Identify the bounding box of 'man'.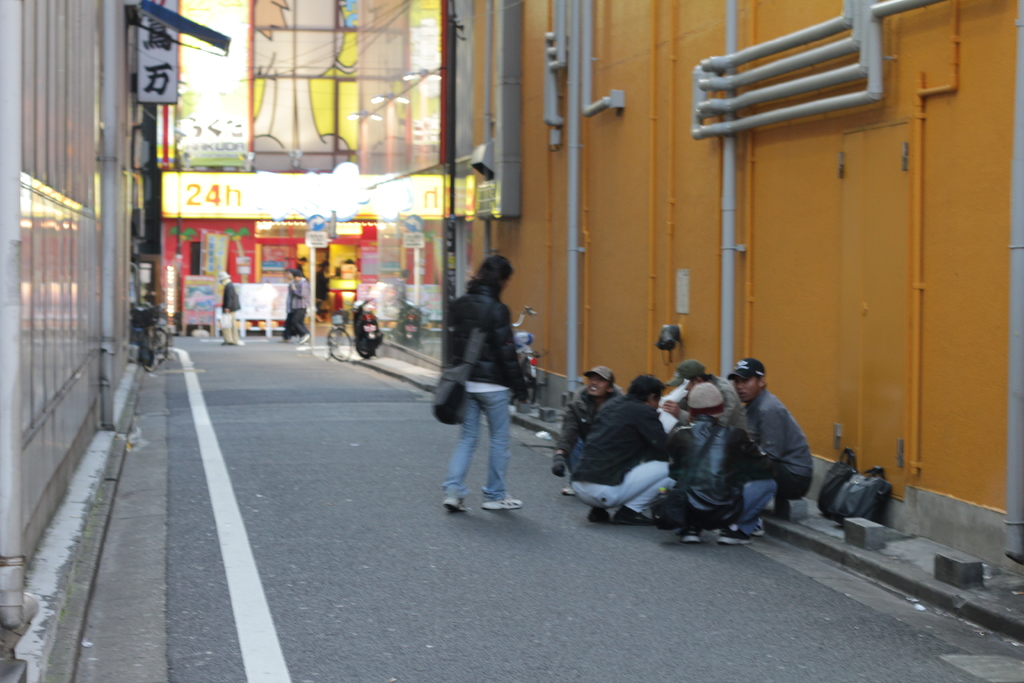
pyautogui.locateOnScreen(733, 358, 815, 533).
